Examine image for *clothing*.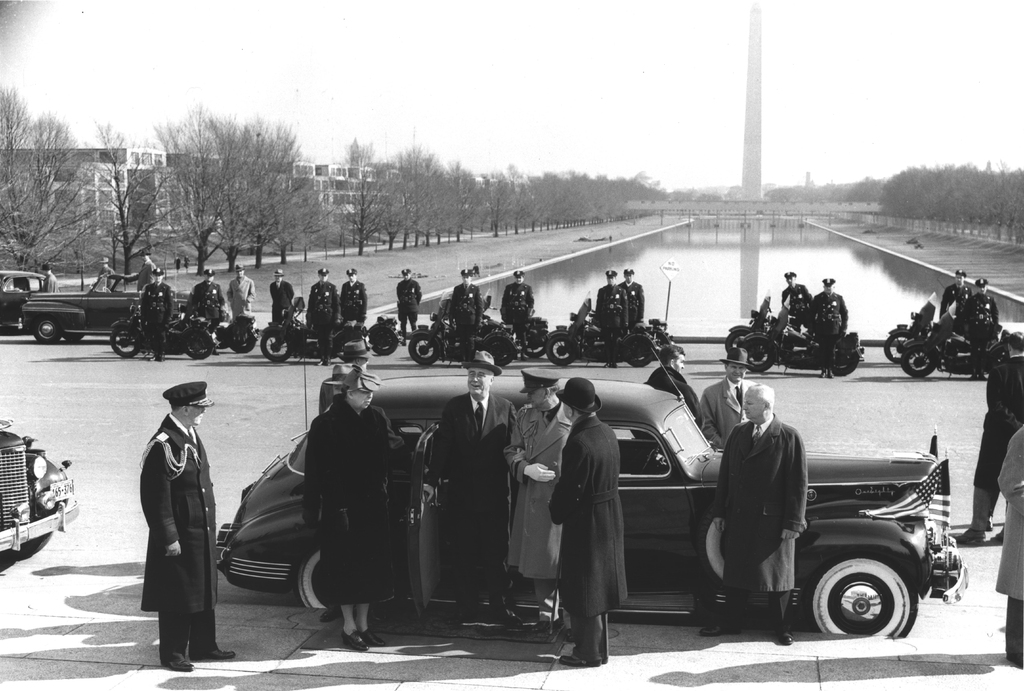
Examination result: [449,279,484,353].
